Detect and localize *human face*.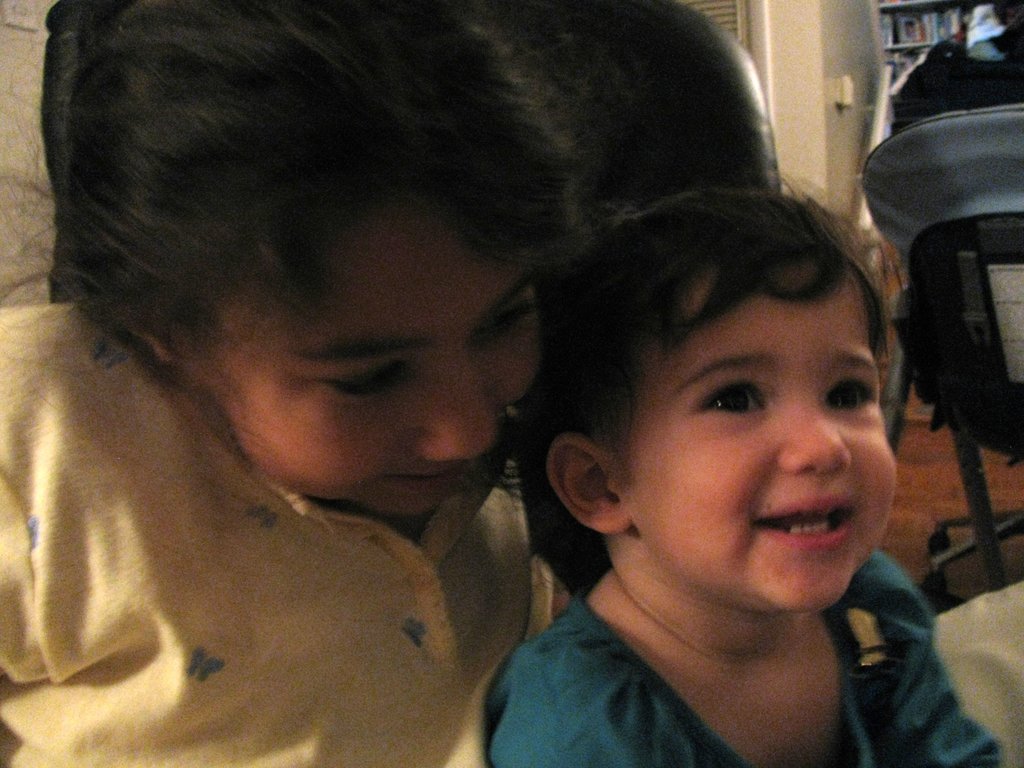
Localized at x1=209 y1=209 x2=540 y2=518.
